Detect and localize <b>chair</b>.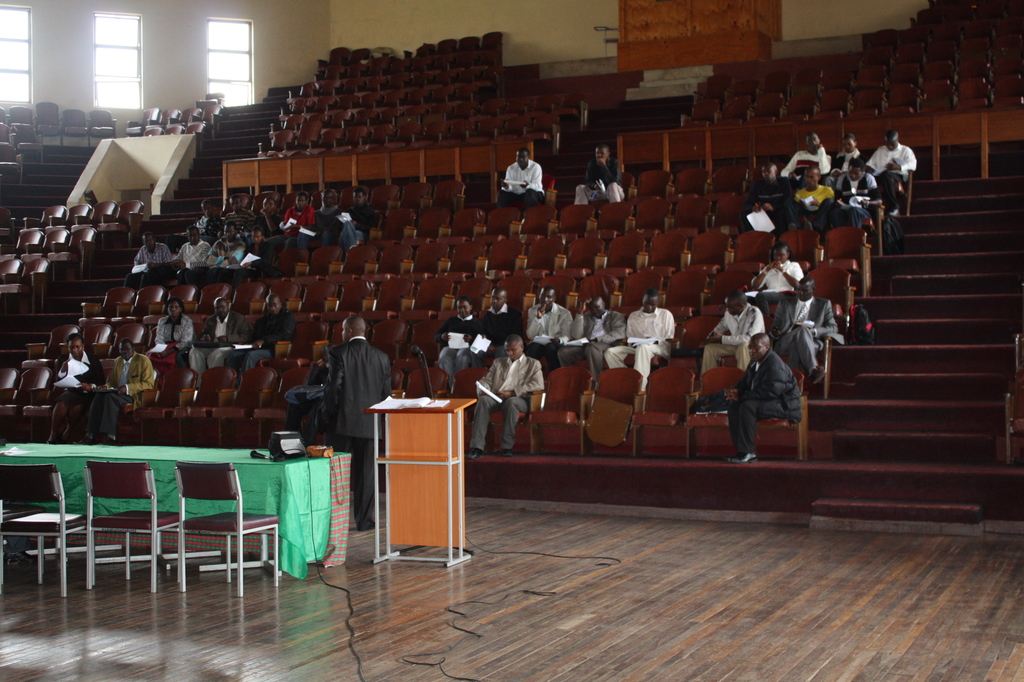
Localized at (x1=503, y1=113, x2=527, y2=138).
